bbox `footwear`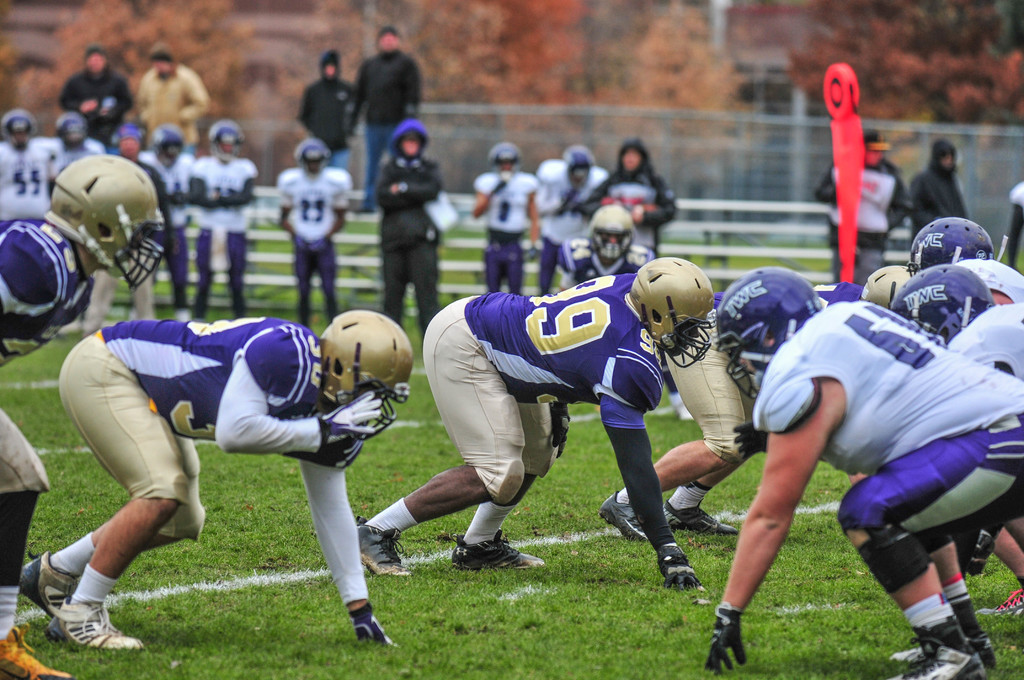
601:490:655:540
